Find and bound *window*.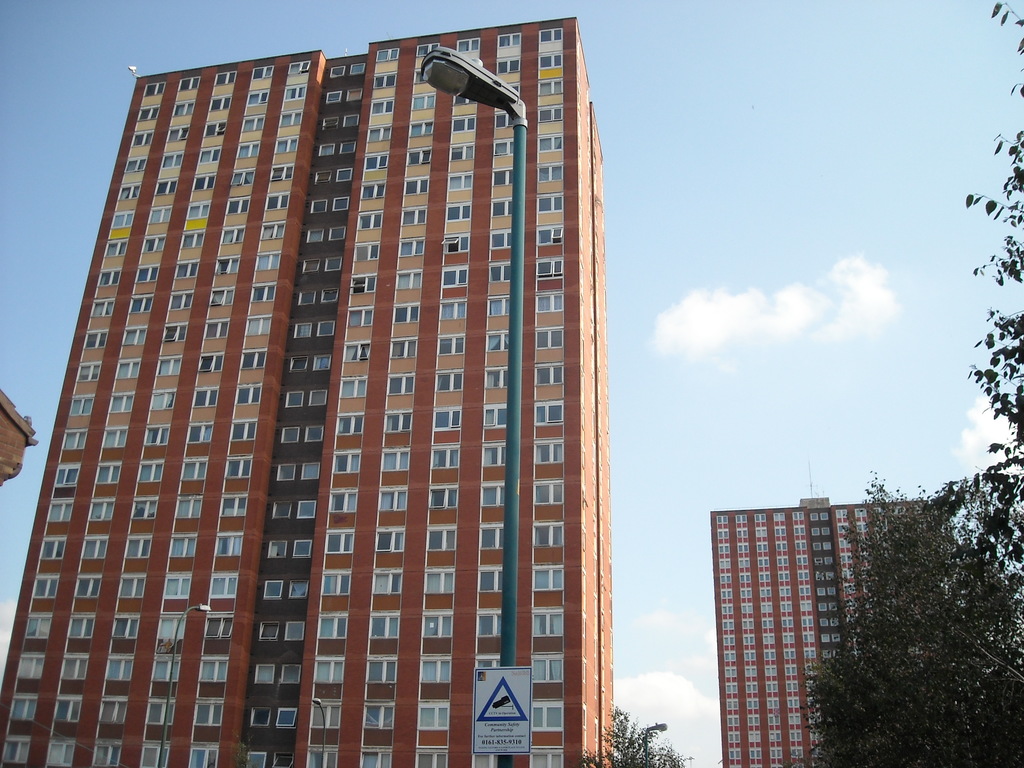
Bound: x1=119, y1=327, x2=148, y2=347.
